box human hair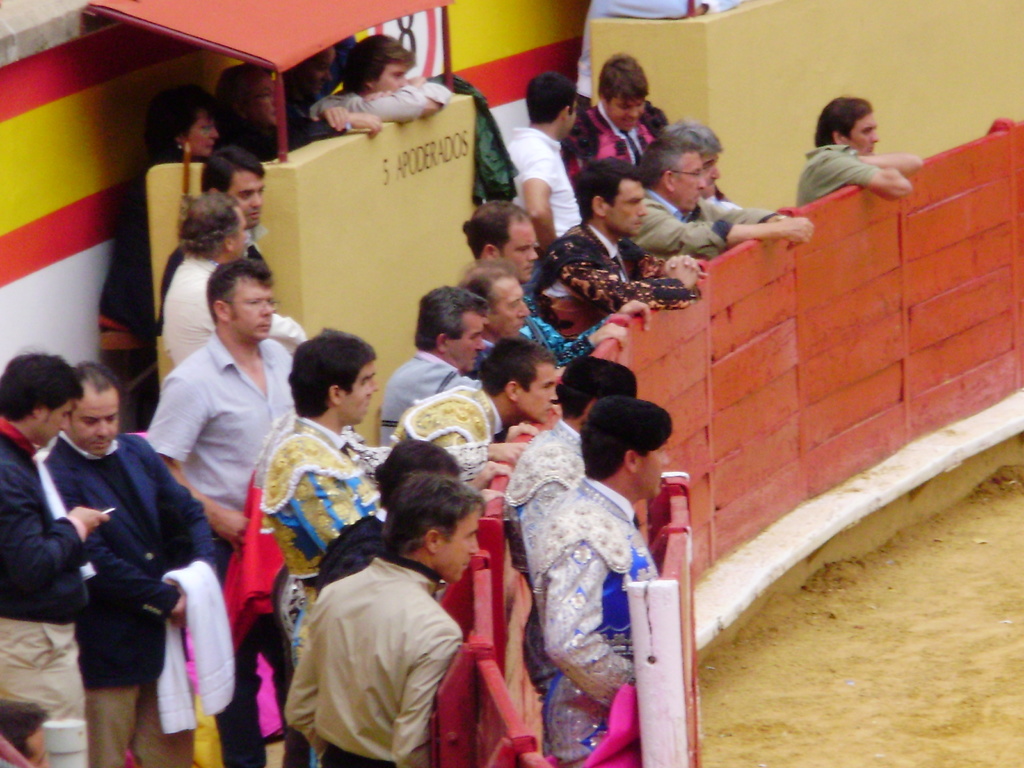
(526,71,576,129)
